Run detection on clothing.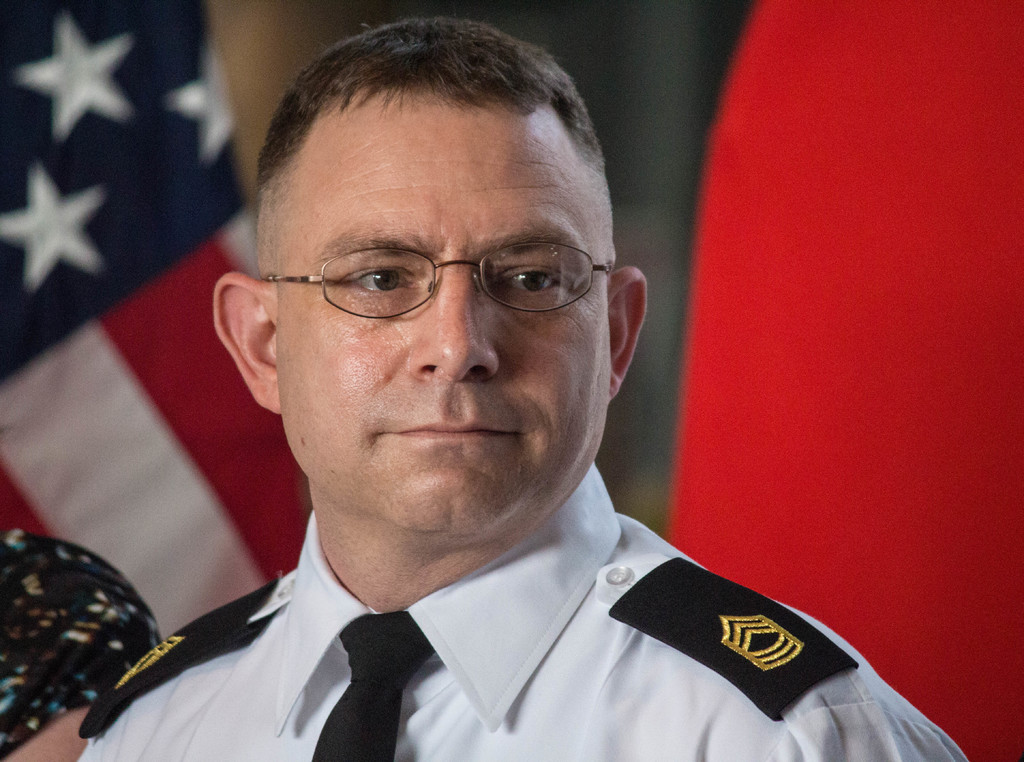
Result: detection(6, 491, 972, 755).
